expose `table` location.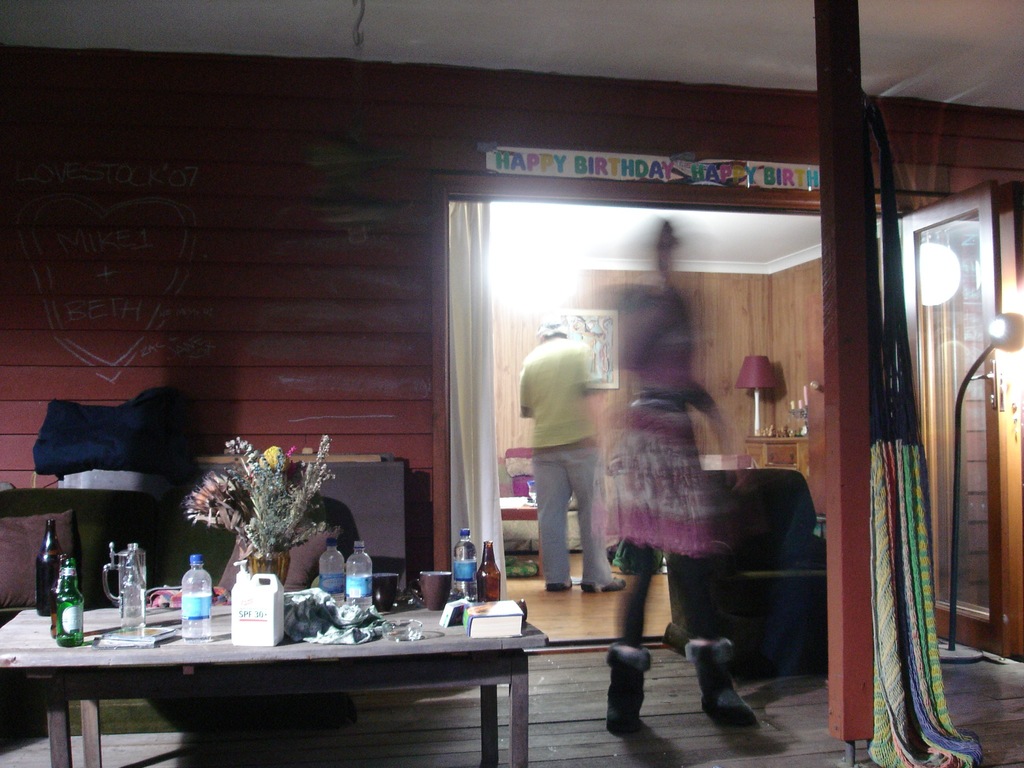
Exposed at box(24, 596, 556, 757).
